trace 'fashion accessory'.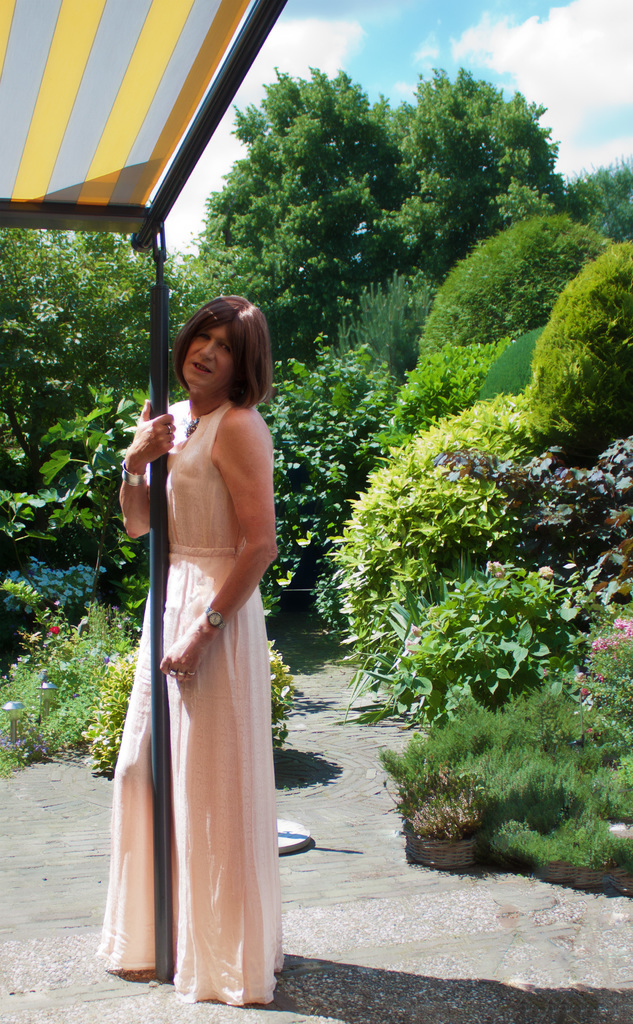
Traced to box(188, 412, 216, 438).
